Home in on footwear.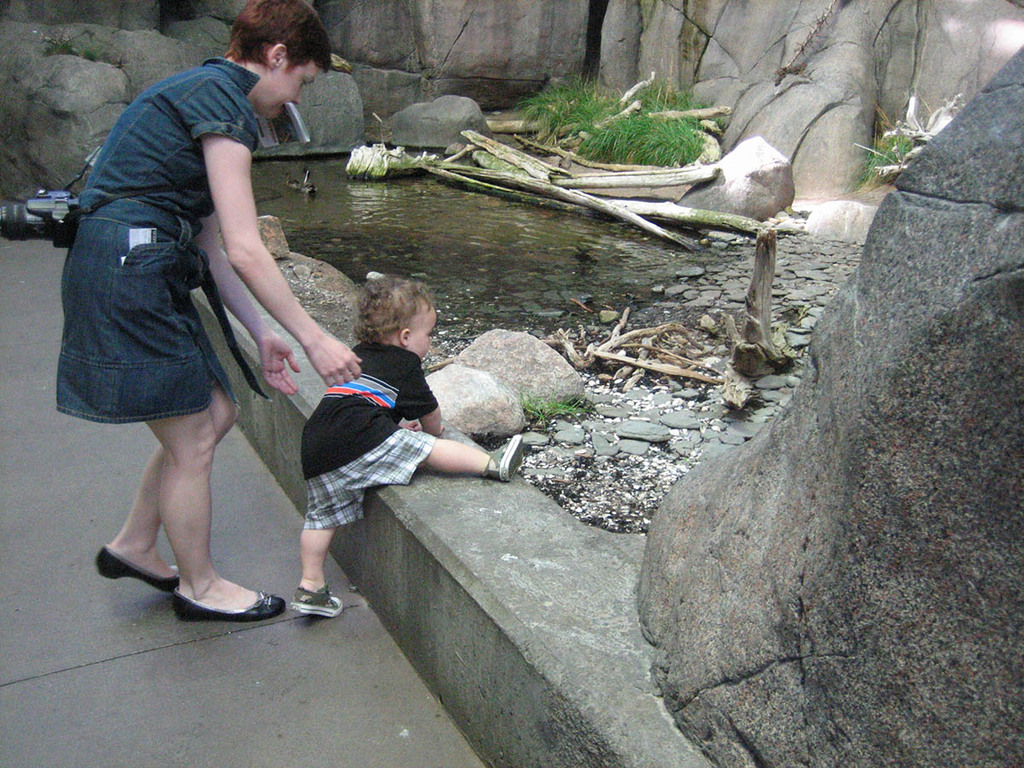
Homed in at bbox(480, 434, 527, 481).
